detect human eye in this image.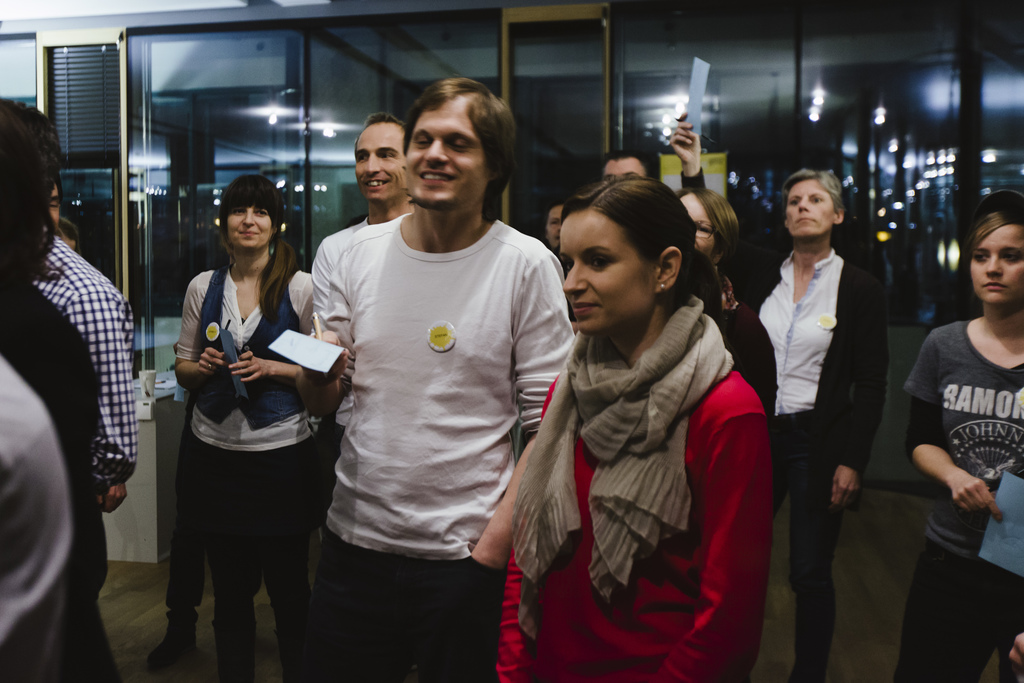
Detection: (left=973, top=252, right=991, bottom=261).
